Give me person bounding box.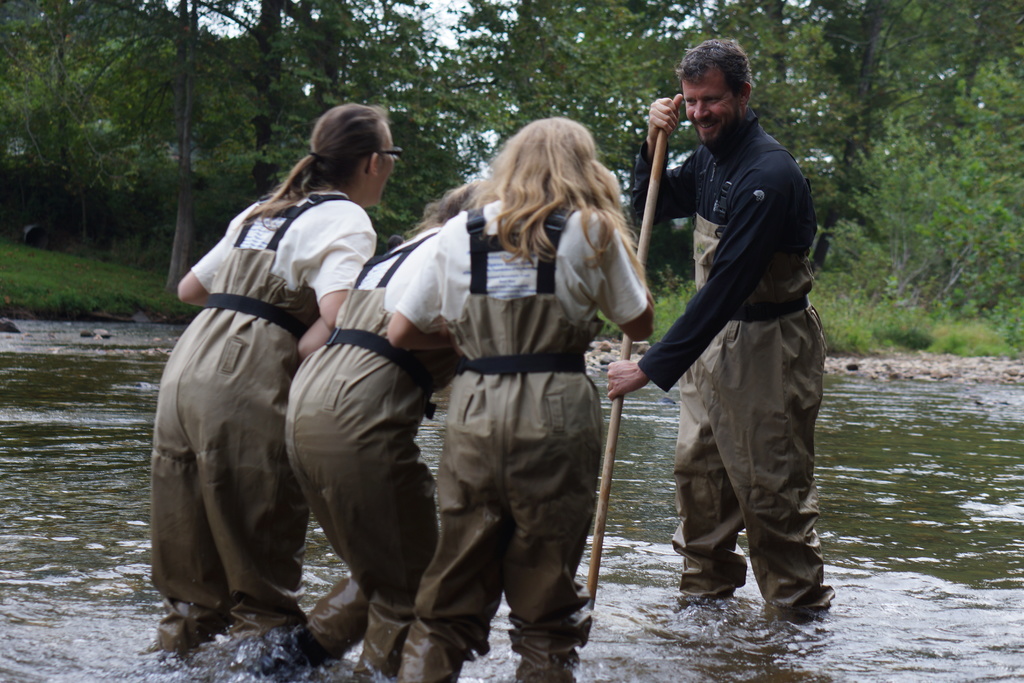
Rect(234, 184, 473, 682).
